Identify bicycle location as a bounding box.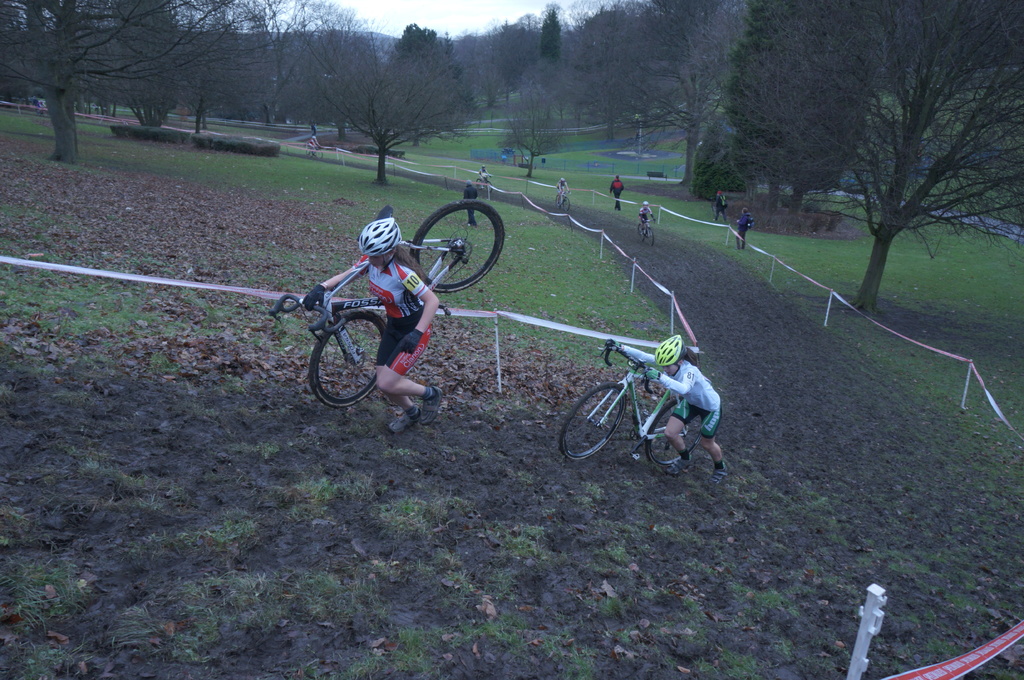
{"left": 269, "top": 196, "right": 508, "bottom": 406}.
